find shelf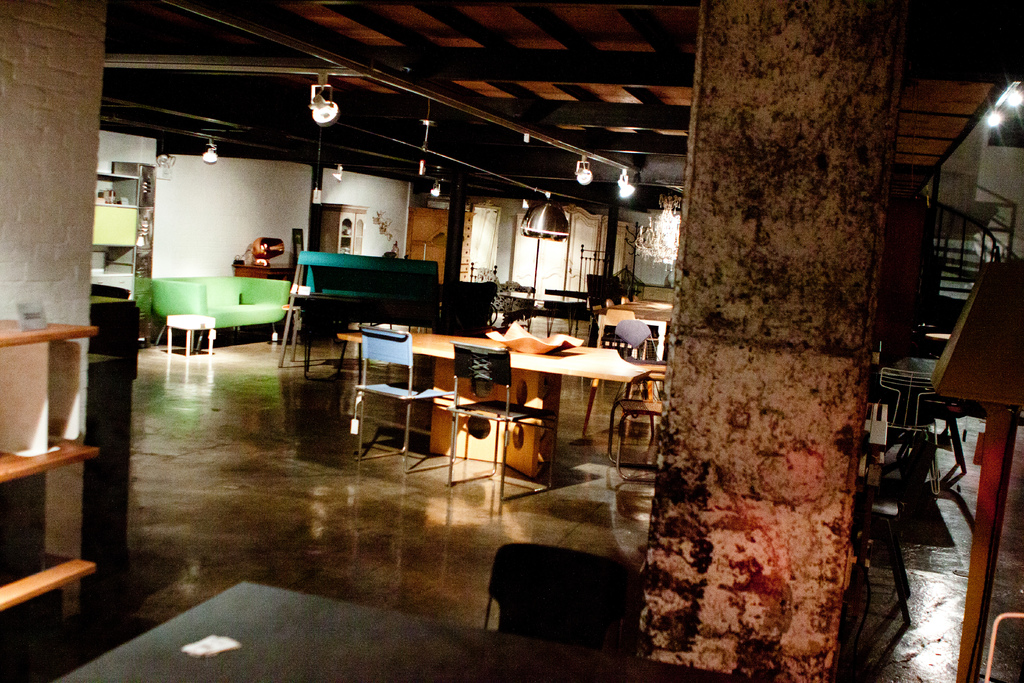
x1=0, y1=541, x2=104, y2=605
